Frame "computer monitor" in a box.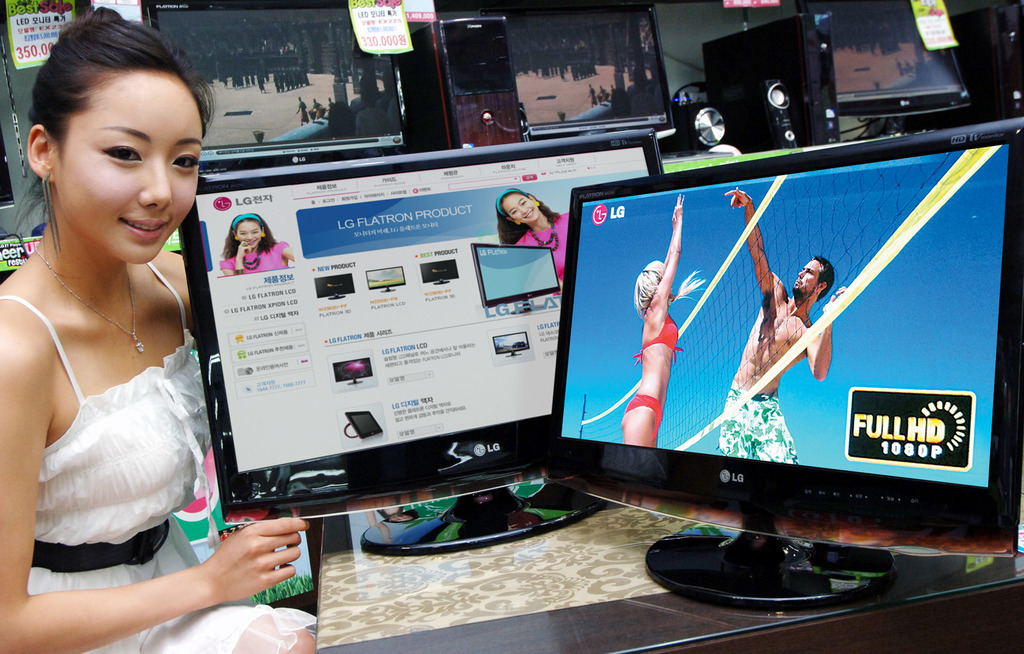
pyautogui.locateOnScreen(540, 113, 1023, 616).
